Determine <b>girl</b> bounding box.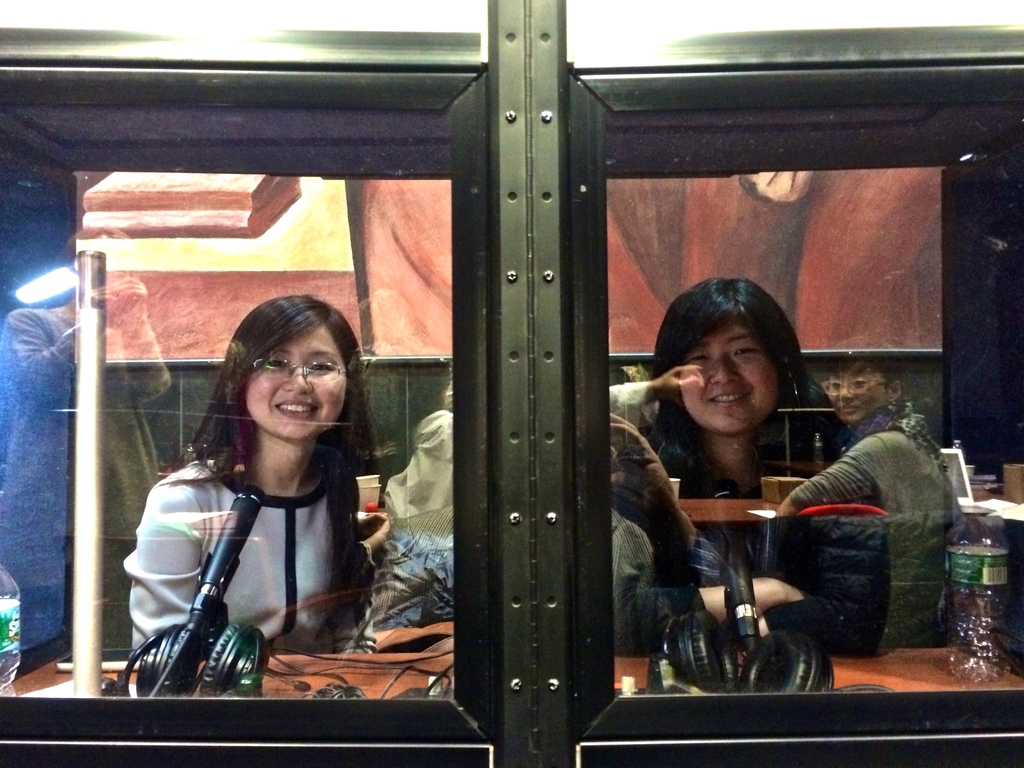
Determined: locate(126, 297, 367, 655).
